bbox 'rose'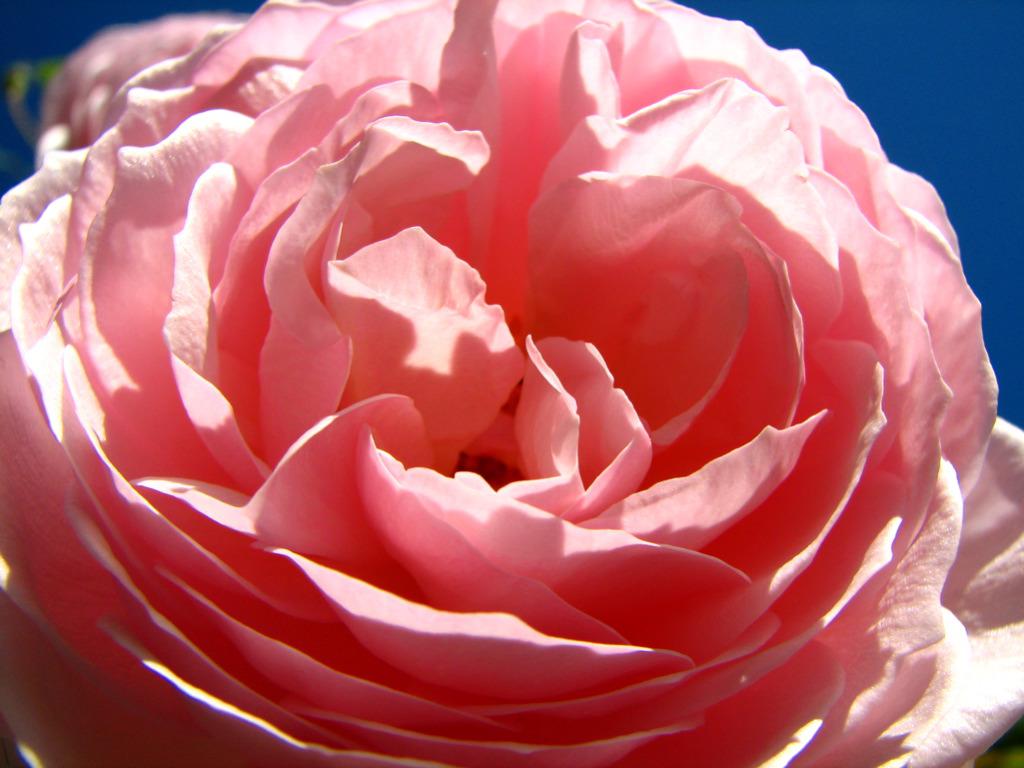
0,0,1023,767
